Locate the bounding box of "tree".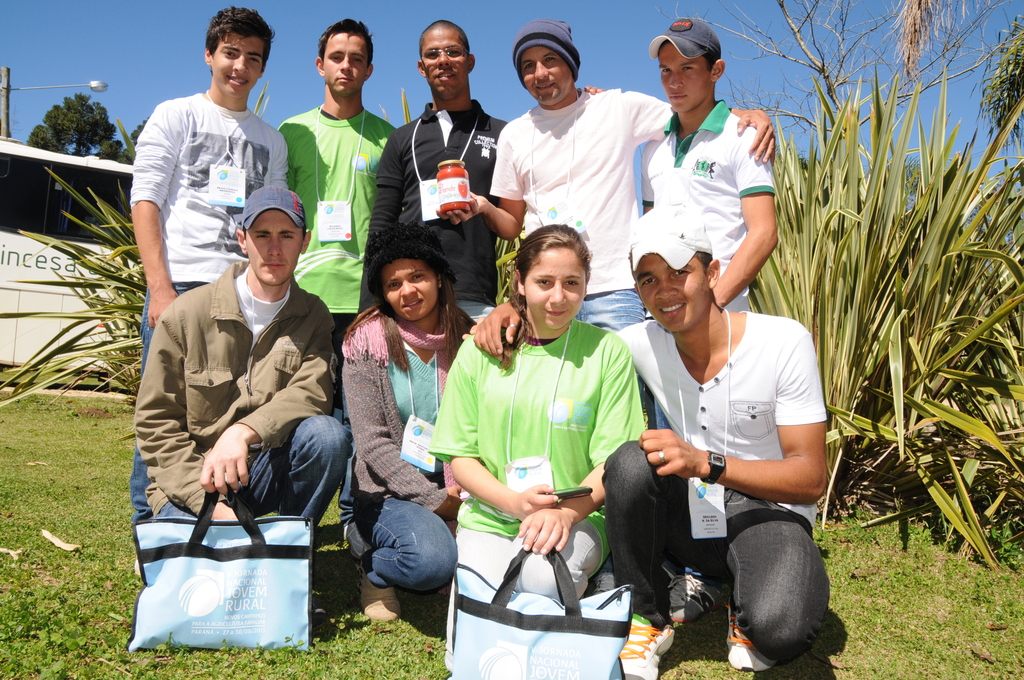
Bounding box: bbox=(122, 120, 151, 161).
